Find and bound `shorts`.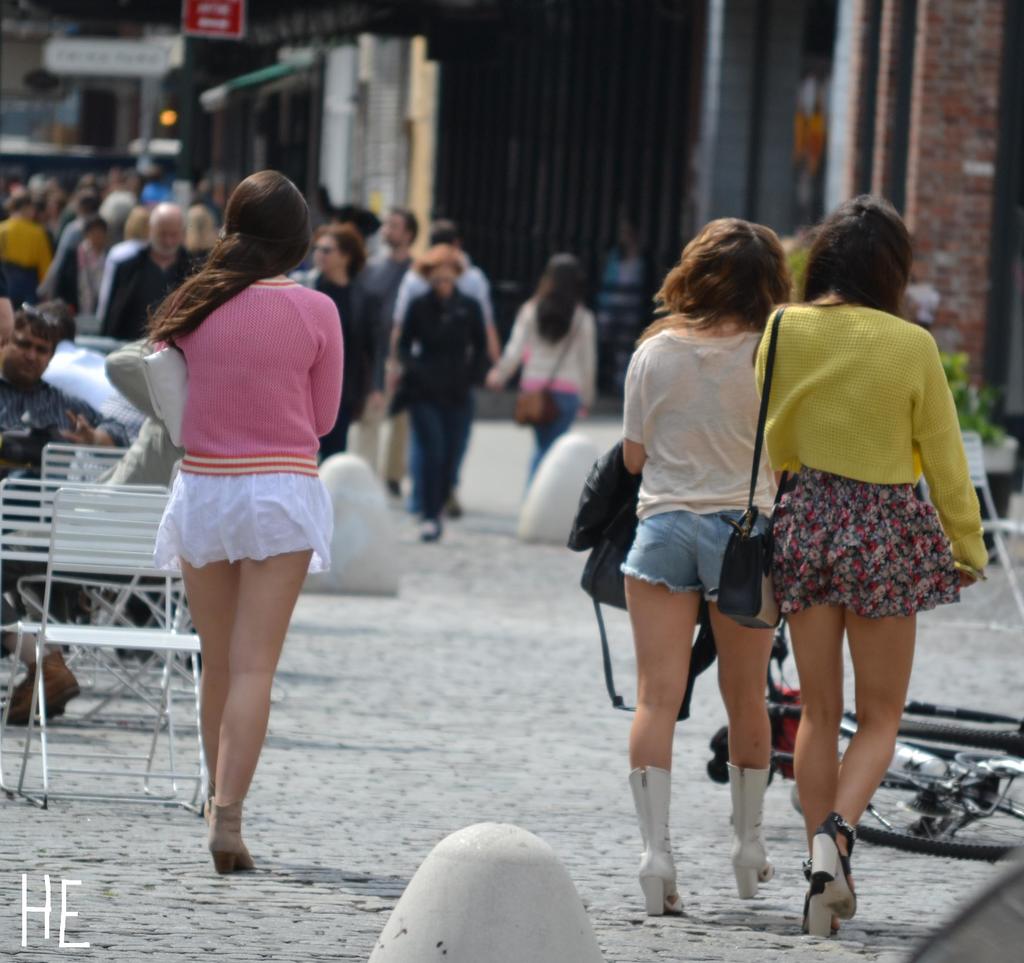
Bound: l=623, t=508, r=764, b=600.
